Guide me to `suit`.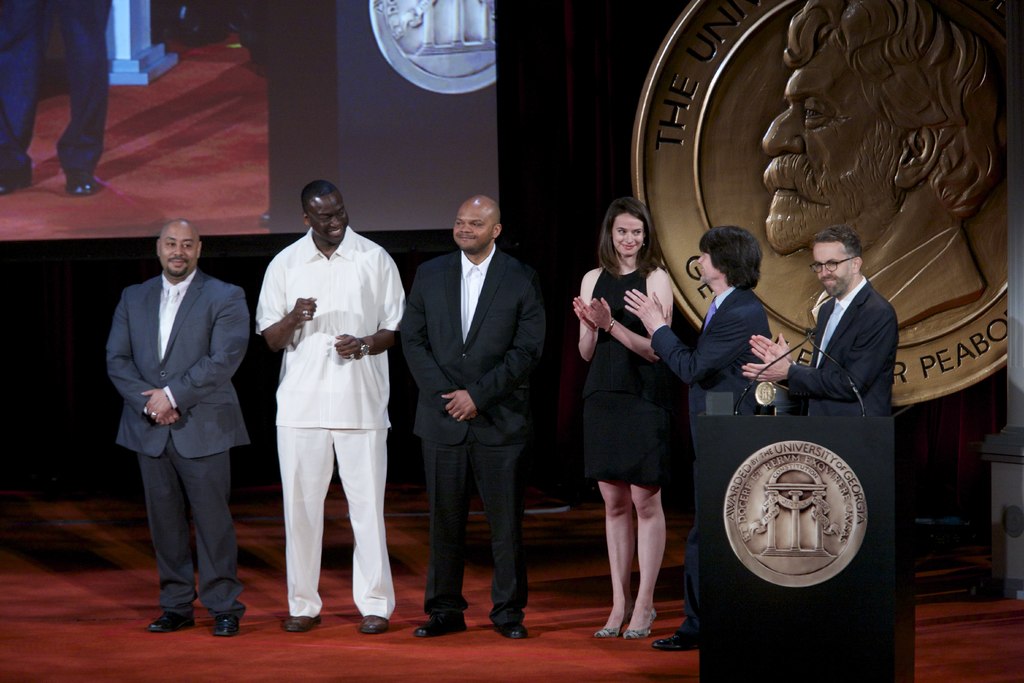
Guidance: l=789, t=277, r=900, b=415.
